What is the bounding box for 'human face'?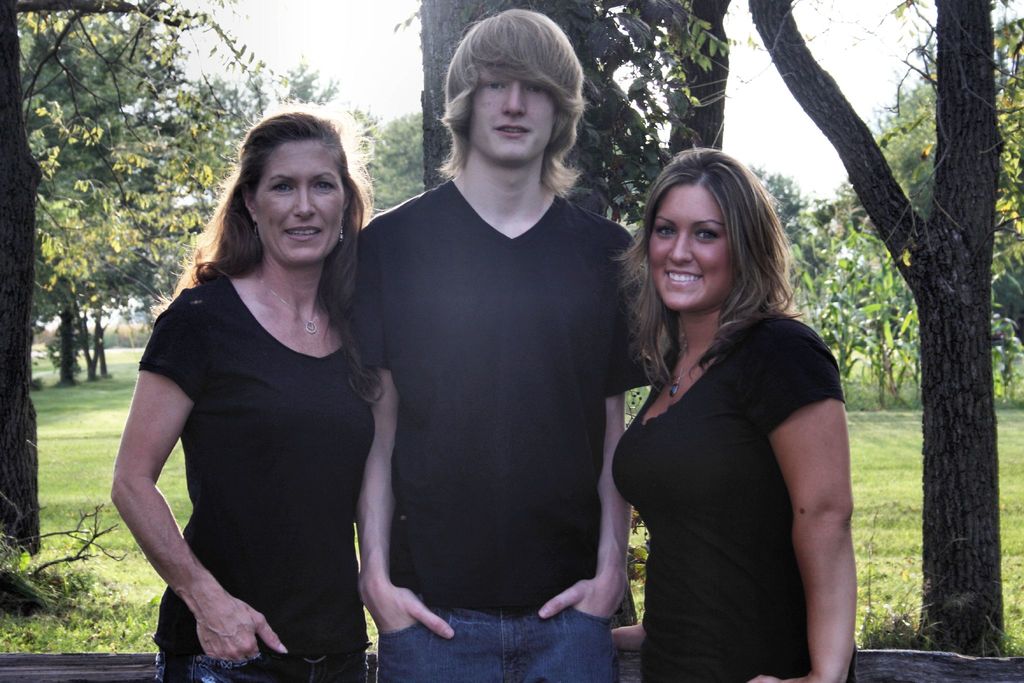
<region>257, 137, 345, 263</region>.
